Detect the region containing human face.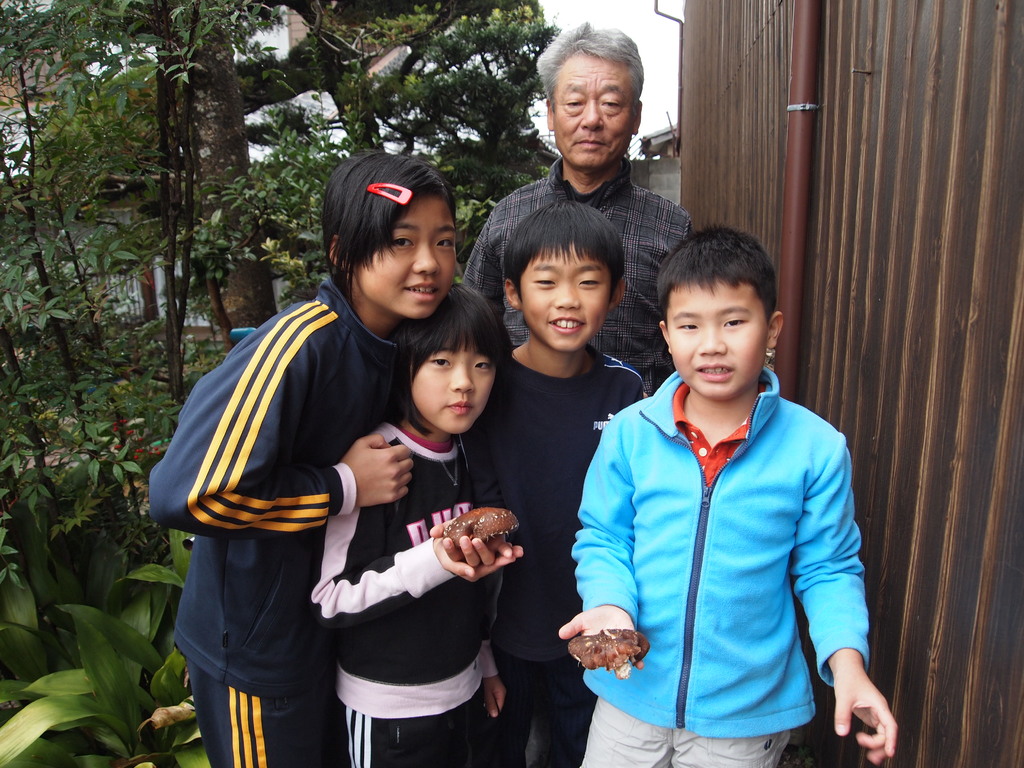
552 46 633 176.
